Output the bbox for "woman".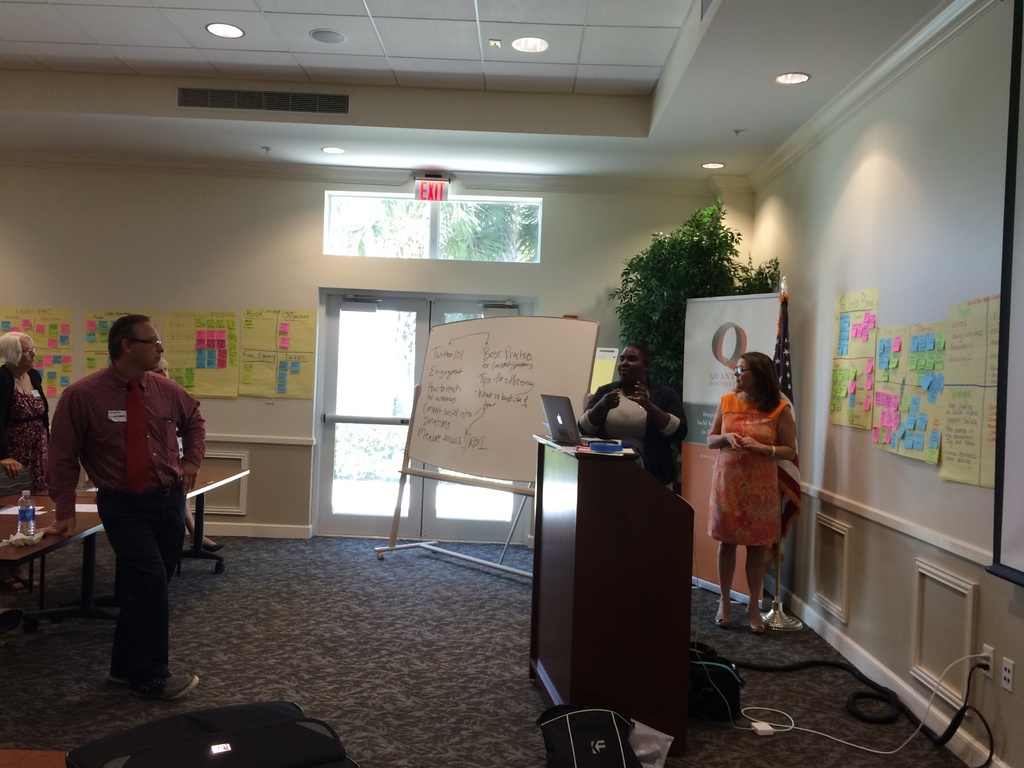
BBox(0, 330, 55, 596).
